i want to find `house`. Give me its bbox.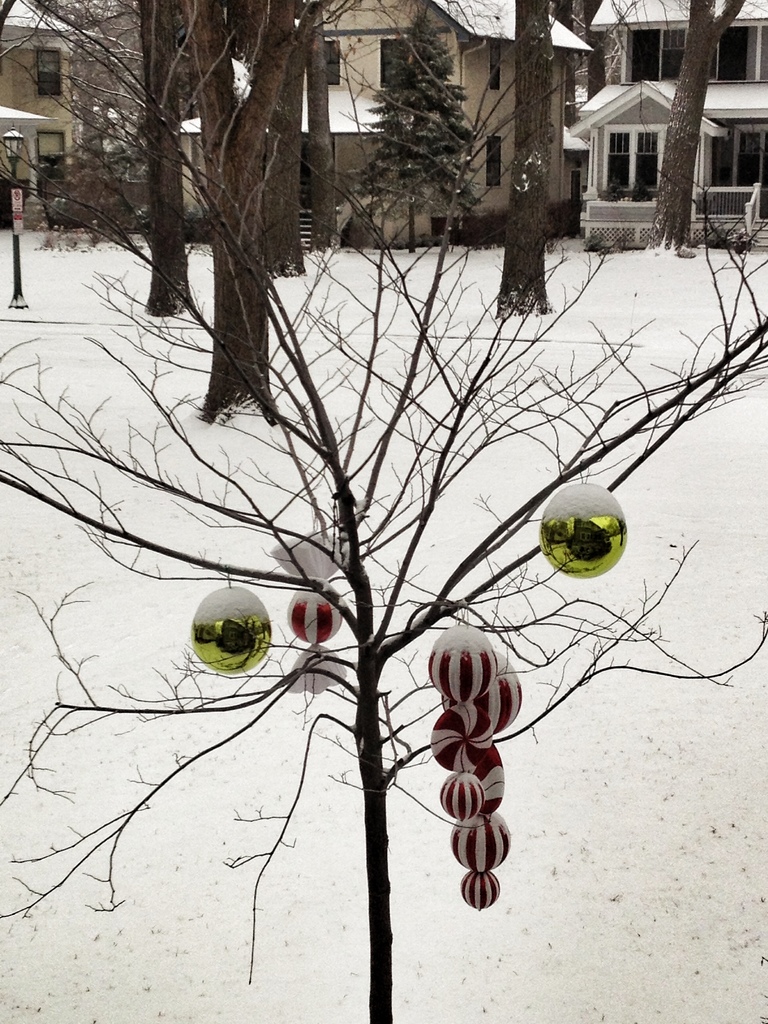
(x1=324, y1=0, x2=535, y2=214).
